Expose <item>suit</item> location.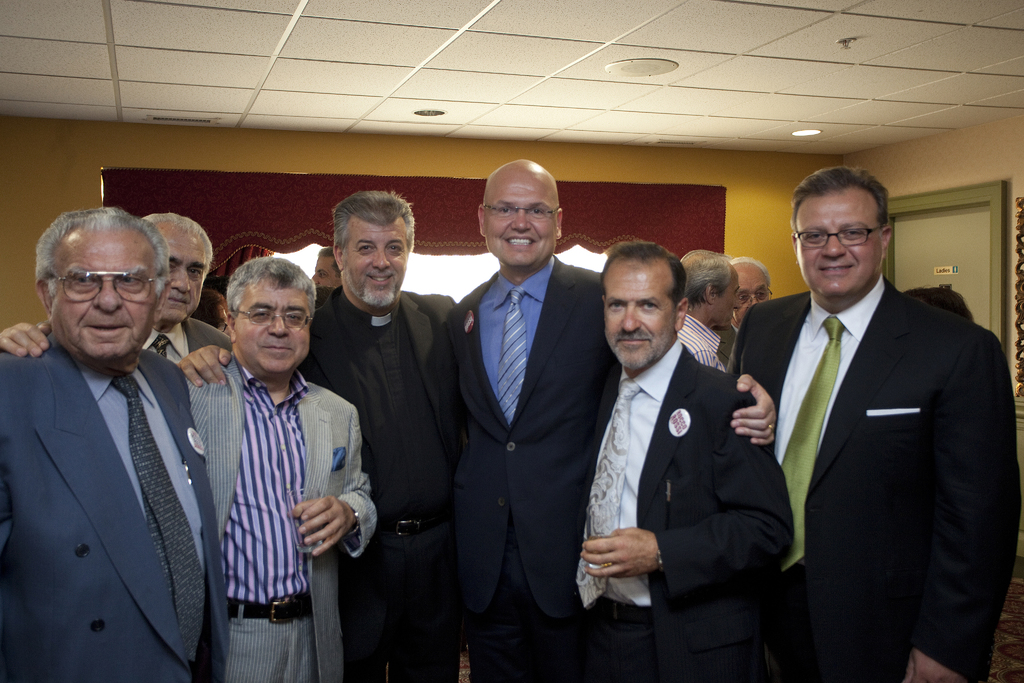
Exposed at <region>0, 346, 234, 682</region>.
